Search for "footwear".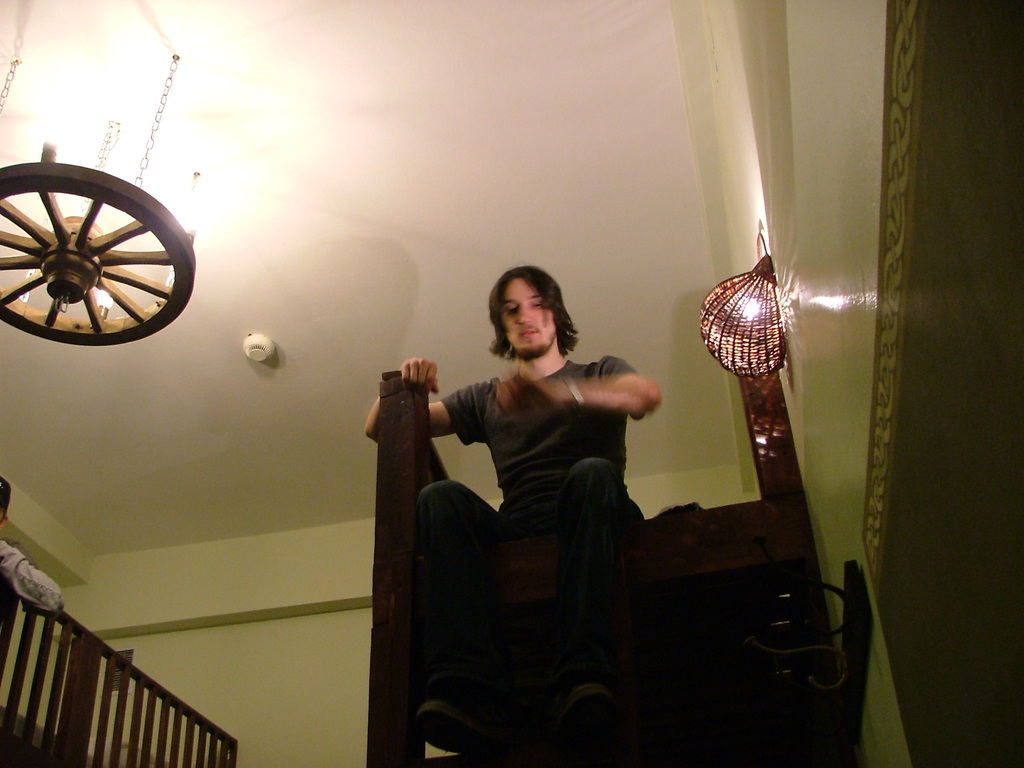
Found at l=558, t=680, r=612, b=748.
